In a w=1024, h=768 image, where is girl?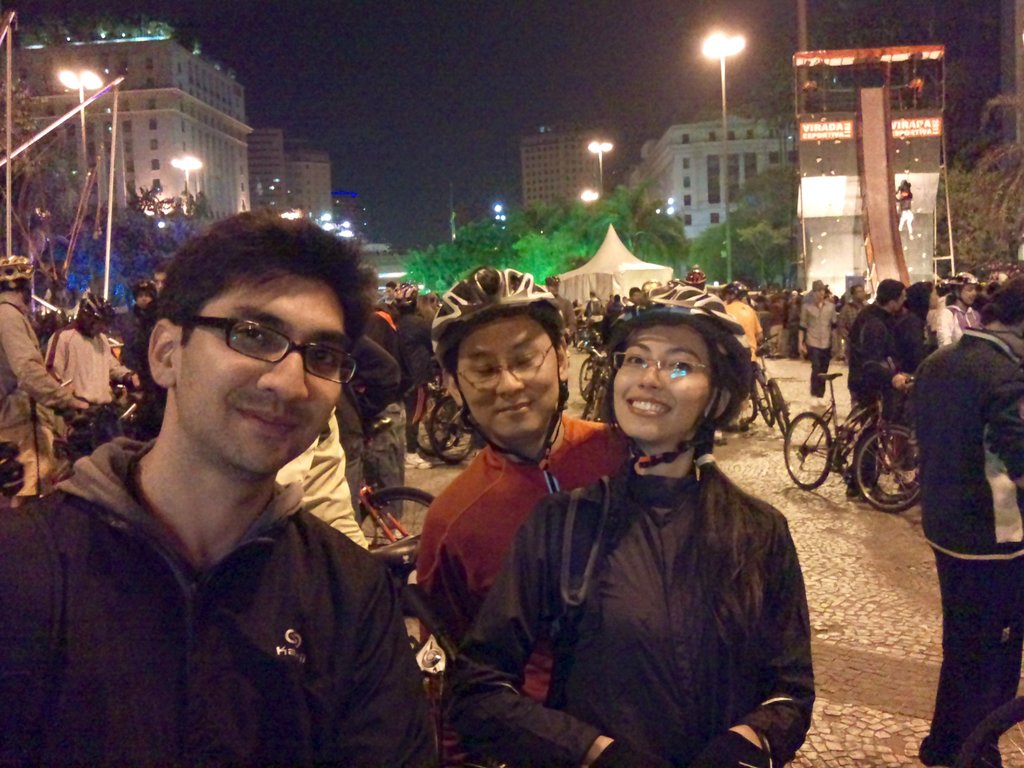
bbox=(440, 280, 813, 767).
